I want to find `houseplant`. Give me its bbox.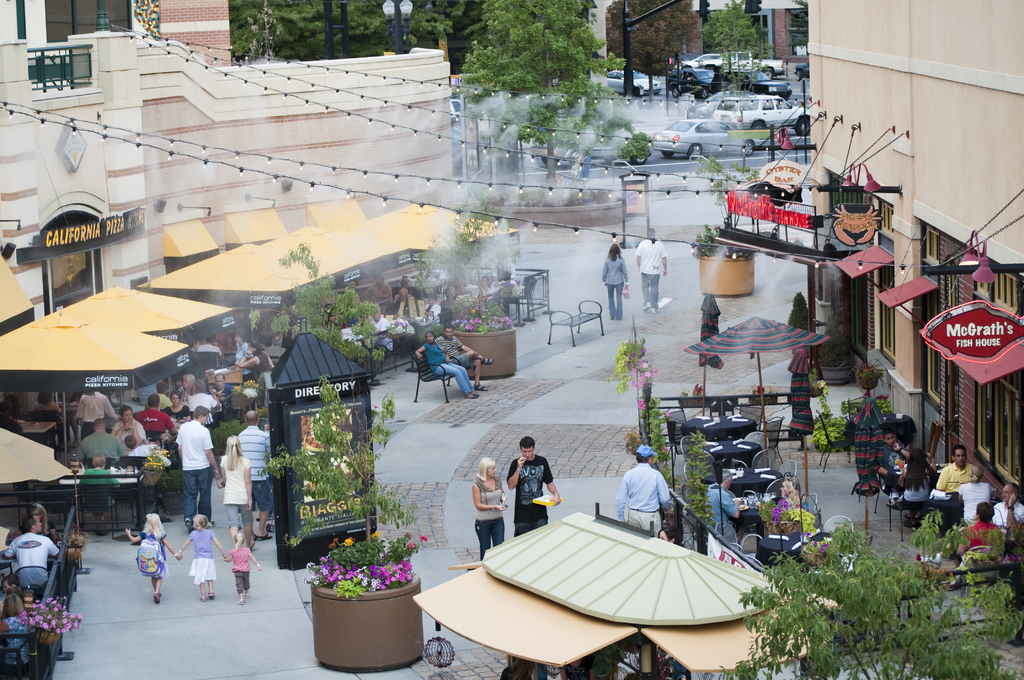
box=[913, 505, 960, 598].
